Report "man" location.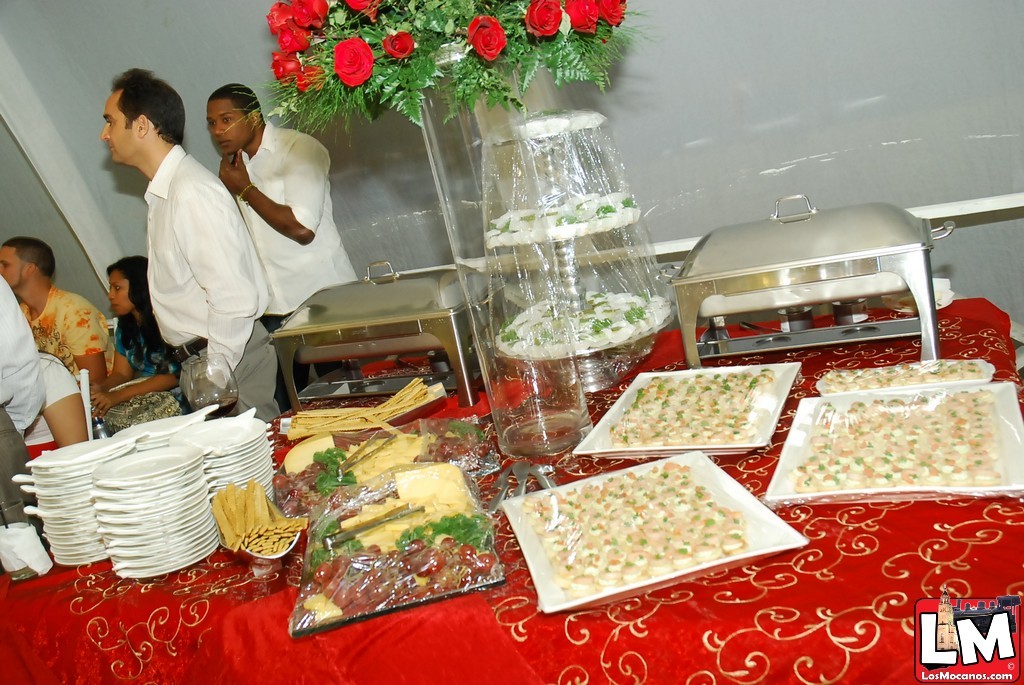
Report: box(22, 352, 91, 473).
